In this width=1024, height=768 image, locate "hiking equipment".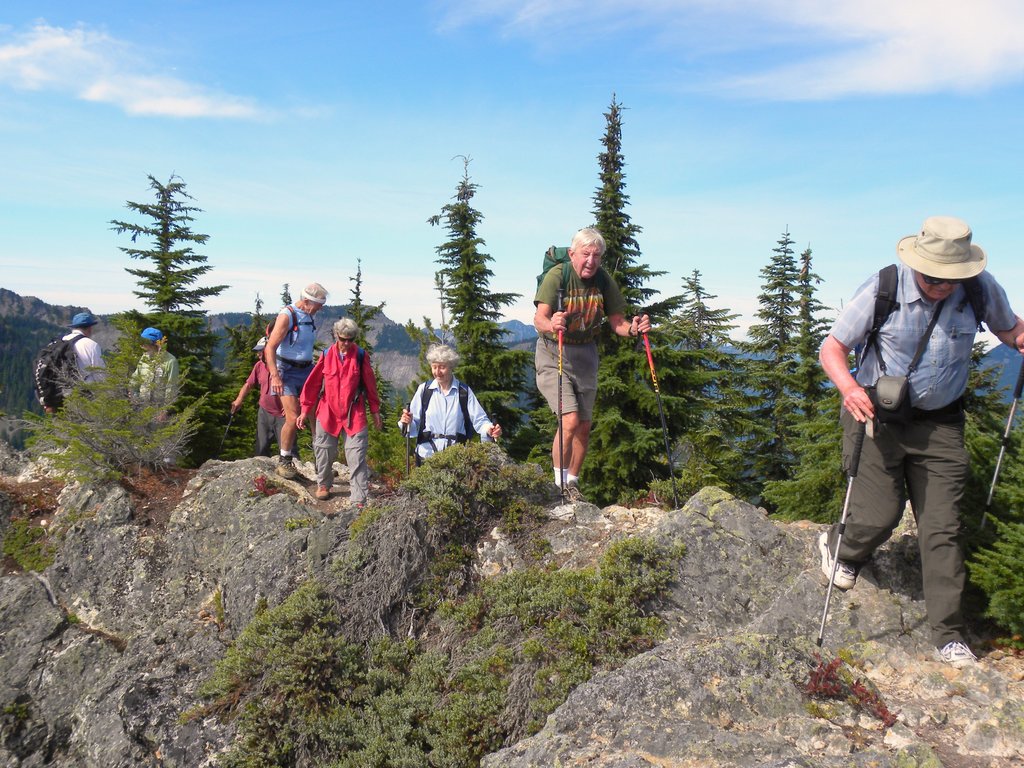
Bounding box: x1=536, y1=246, x2=577, y2=316.
